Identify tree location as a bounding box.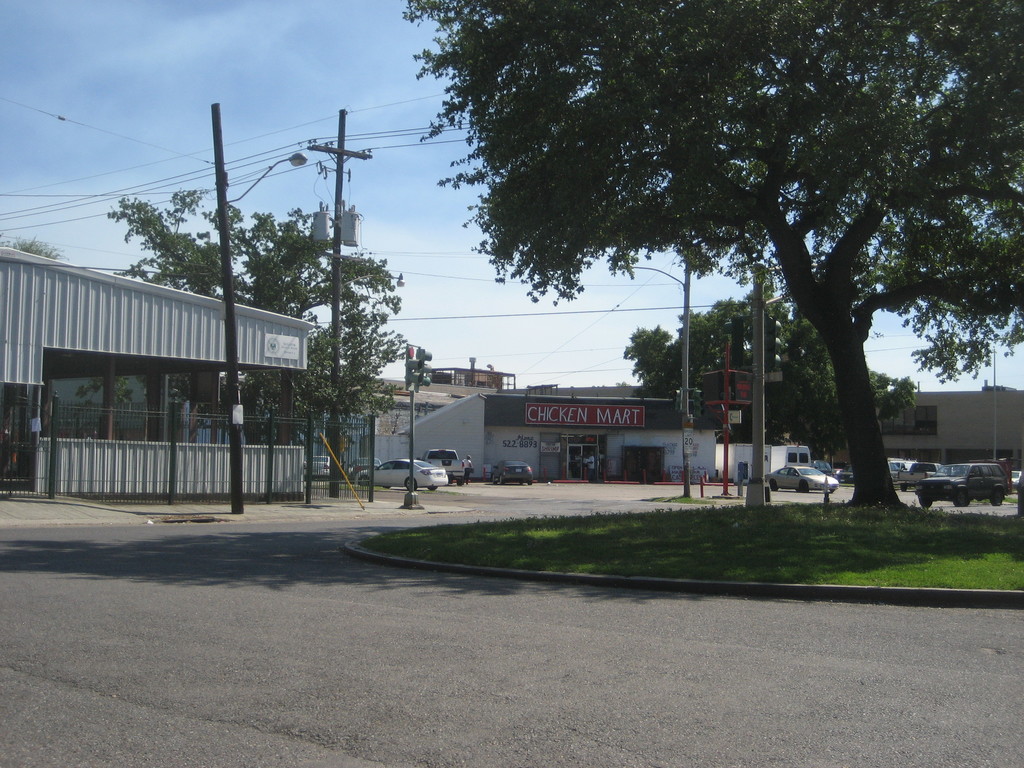
[109,187,250,308].
